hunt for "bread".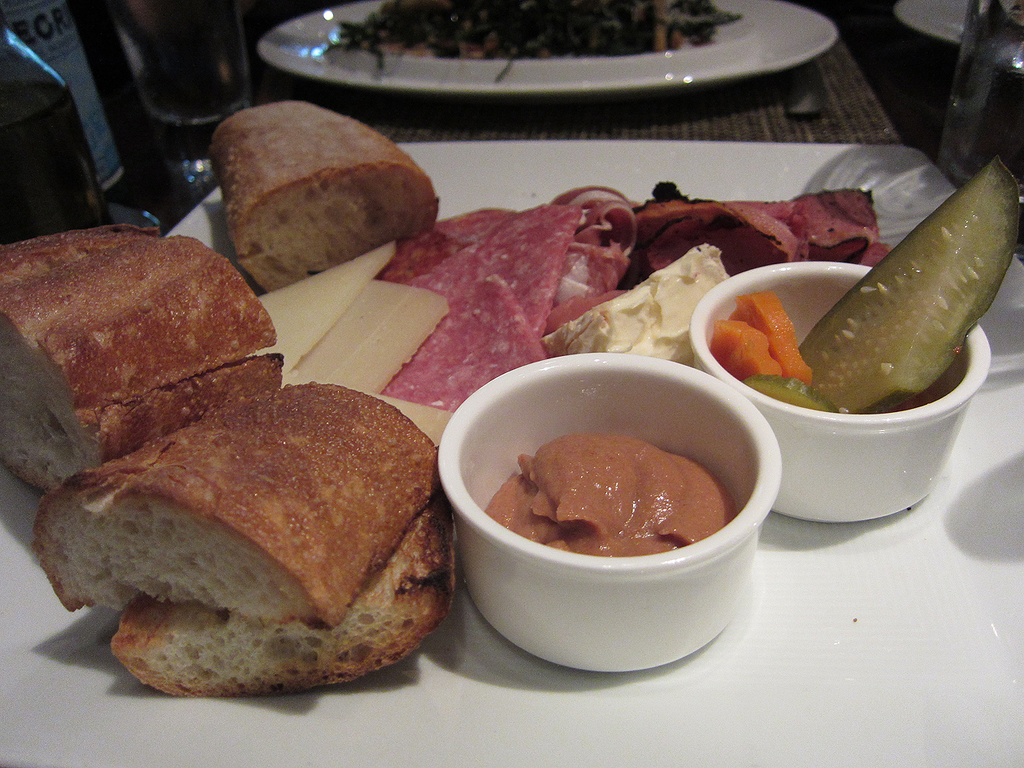
Hunted down at (x1=33, y1=384, x2=455, y2=694).
